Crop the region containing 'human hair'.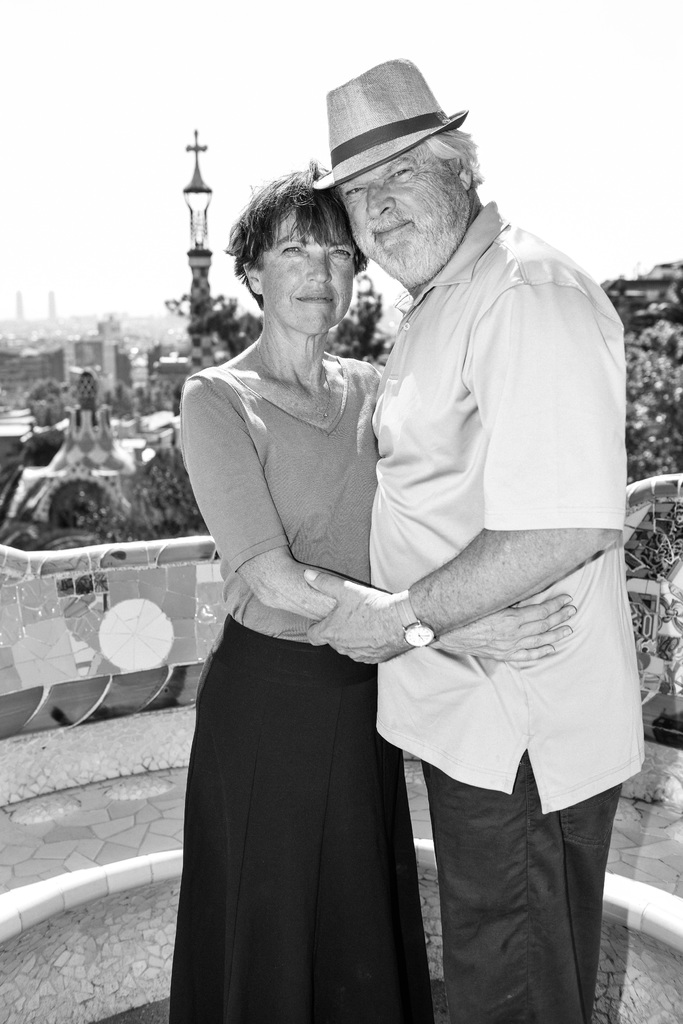
Crop region: Rect(231, 163, 374, 330).
